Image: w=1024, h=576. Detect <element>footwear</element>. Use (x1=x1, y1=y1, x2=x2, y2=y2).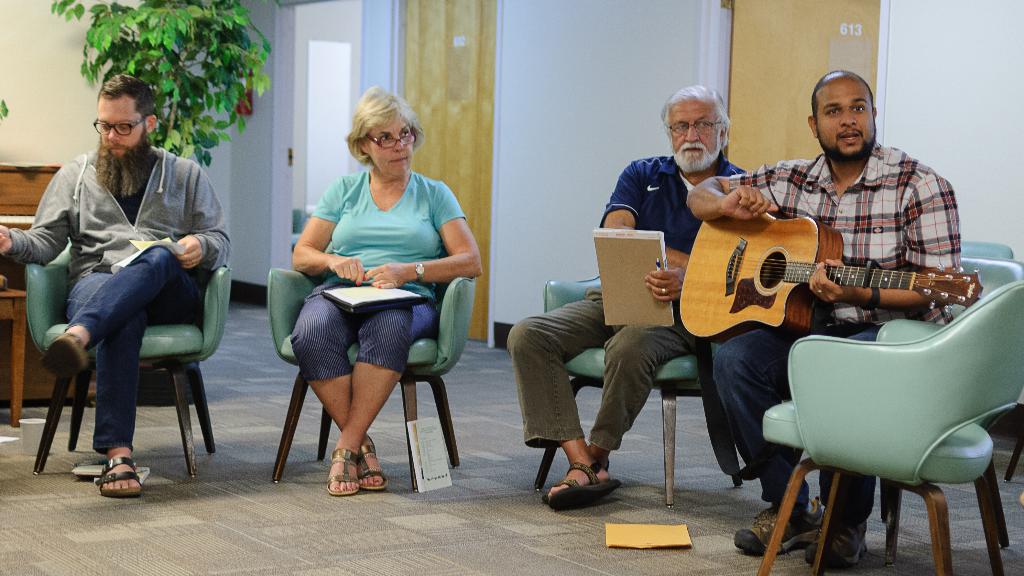
(x1=549, y1=464, x2=624, y2=509).
